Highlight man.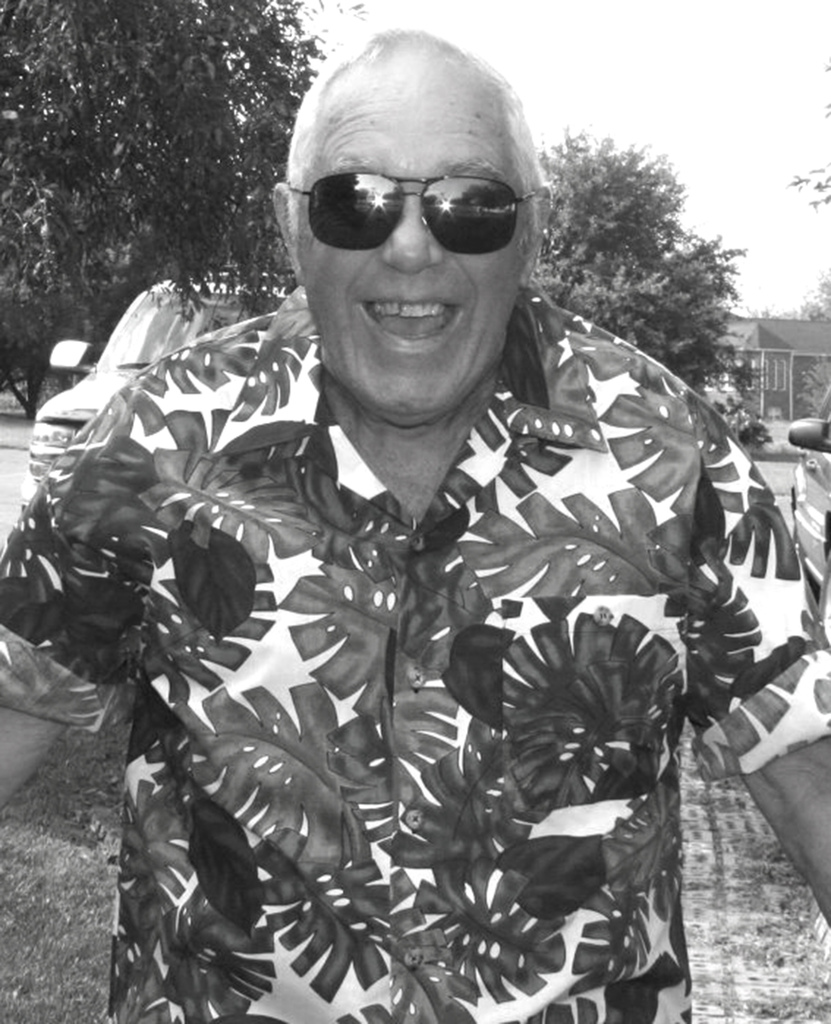
Highlighted region: (left=0, top=29, right=830, bottom=1023).
